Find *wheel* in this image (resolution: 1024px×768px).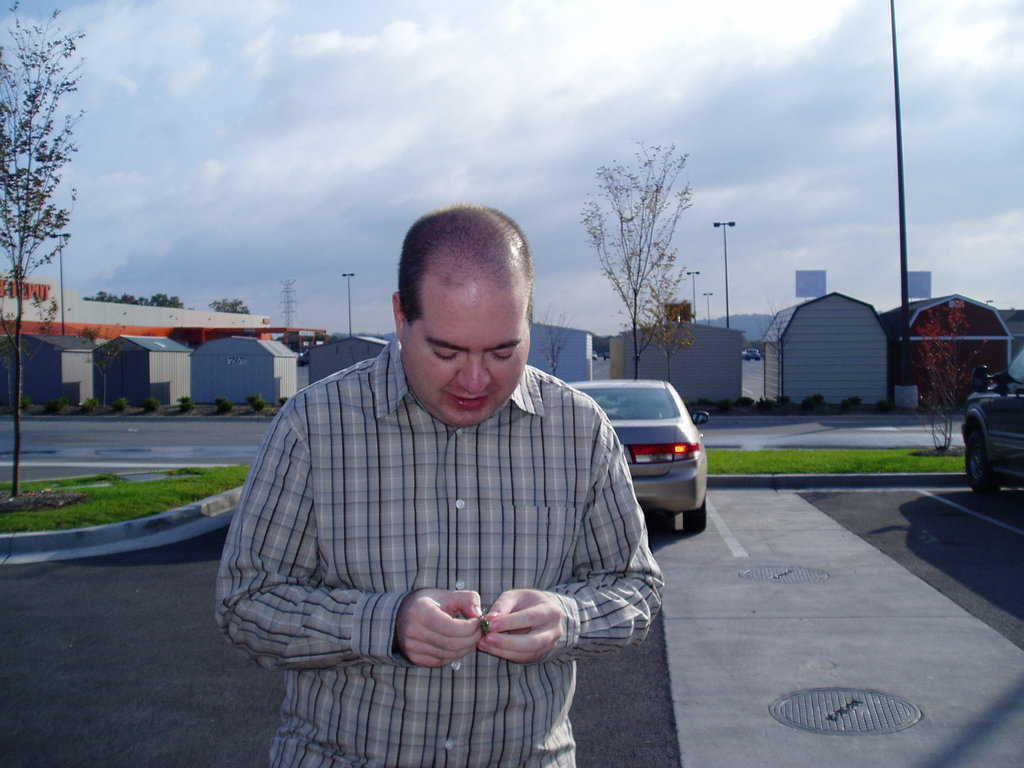
l=686, t=499, r=708, b=534.
